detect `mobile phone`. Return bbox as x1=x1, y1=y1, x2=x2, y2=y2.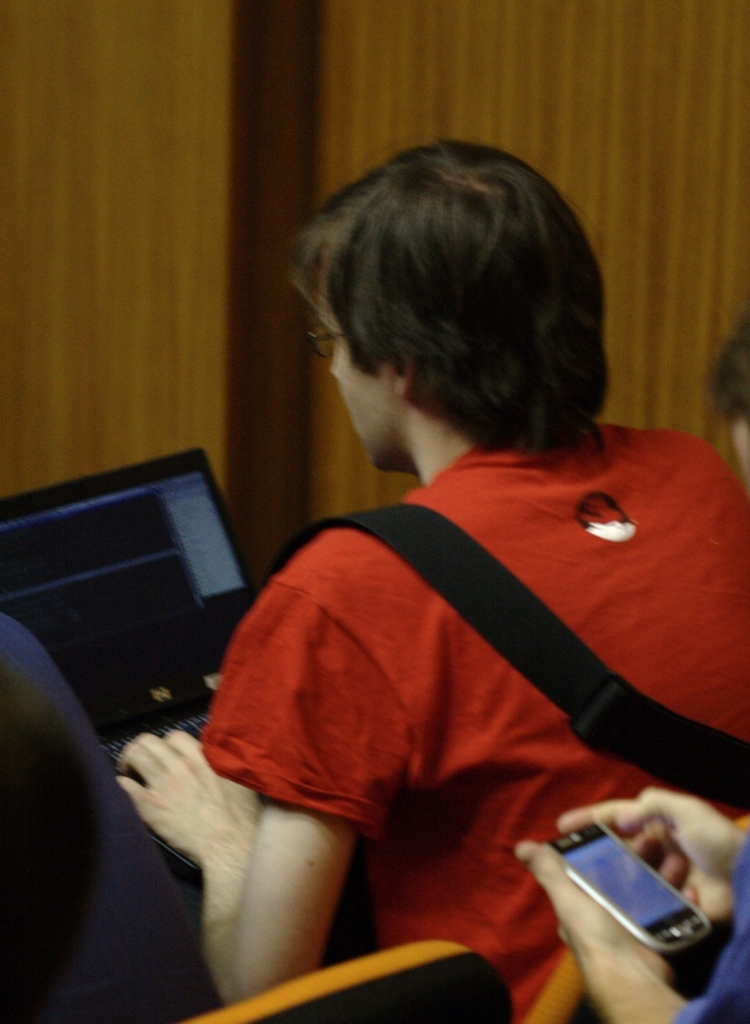
x1=540, y1=817, x2=711, y2=958.
